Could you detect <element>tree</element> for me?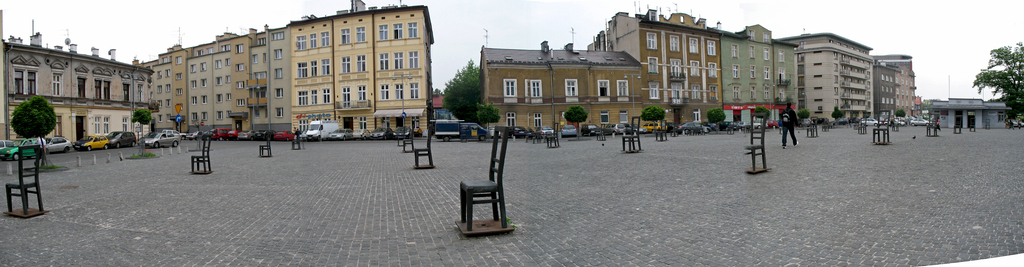
Detection result: l=3, t=95, r=58, b=162.
